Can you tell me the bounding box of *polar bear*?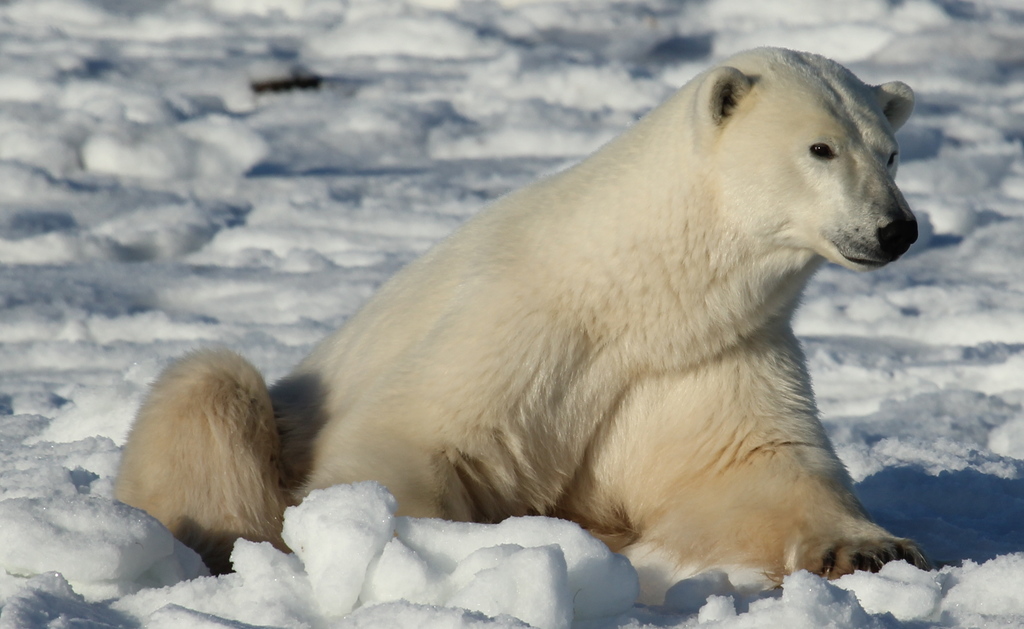
[111,42,919,590].
